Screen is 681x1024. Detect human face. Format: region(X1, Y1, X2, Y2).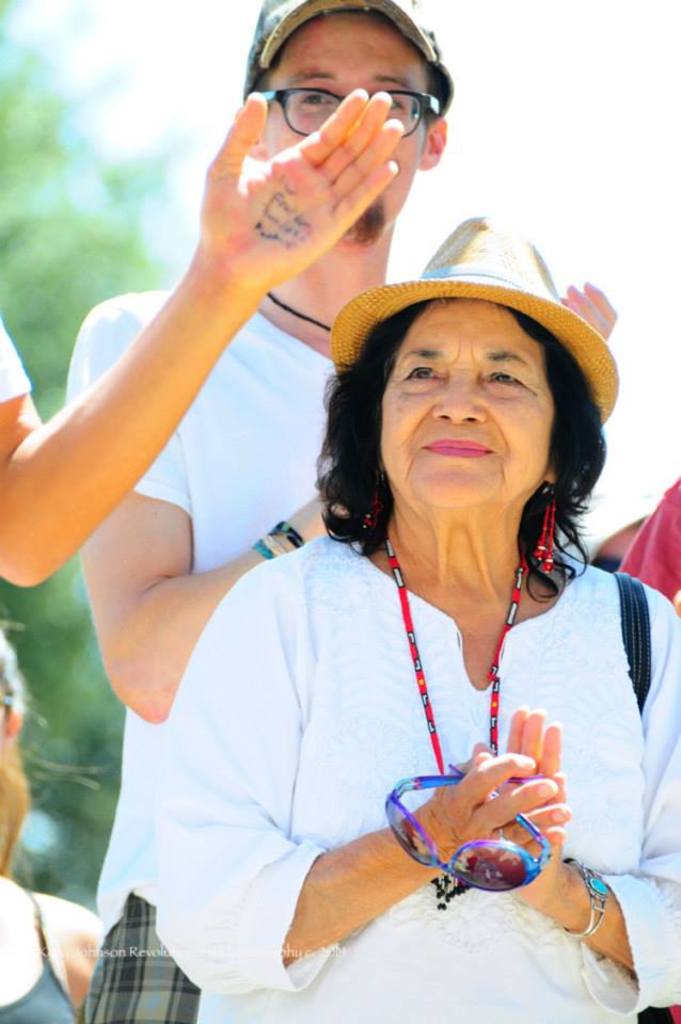
region(267, 14, 425, 243).
